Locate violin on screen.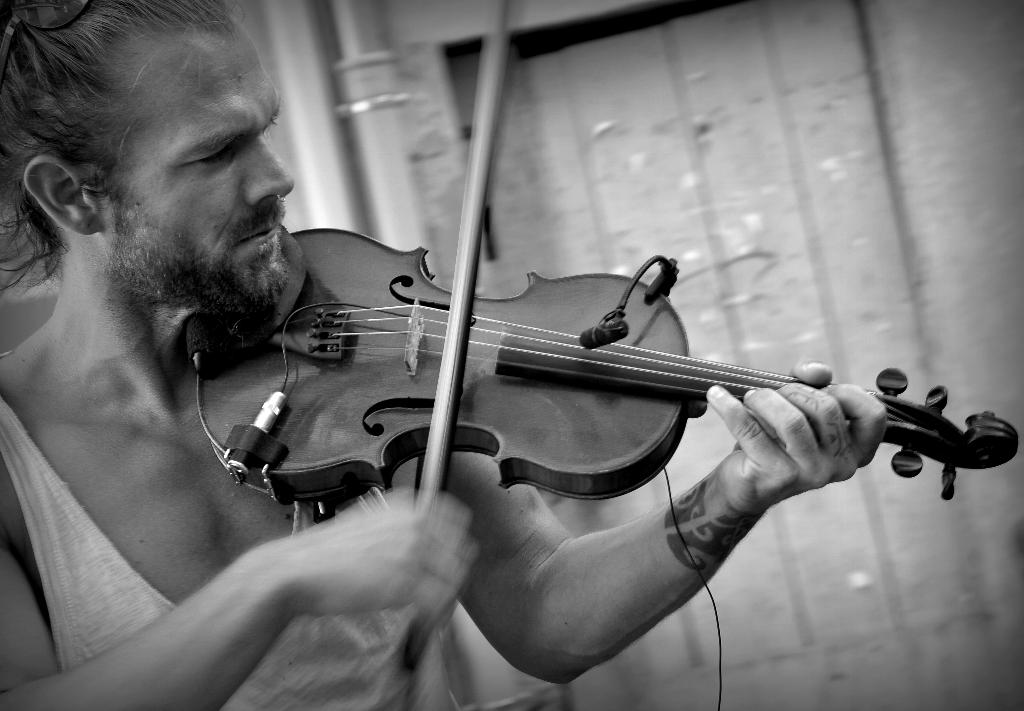
On screen at [left=190, top=0, right=1016, bottom=674].
